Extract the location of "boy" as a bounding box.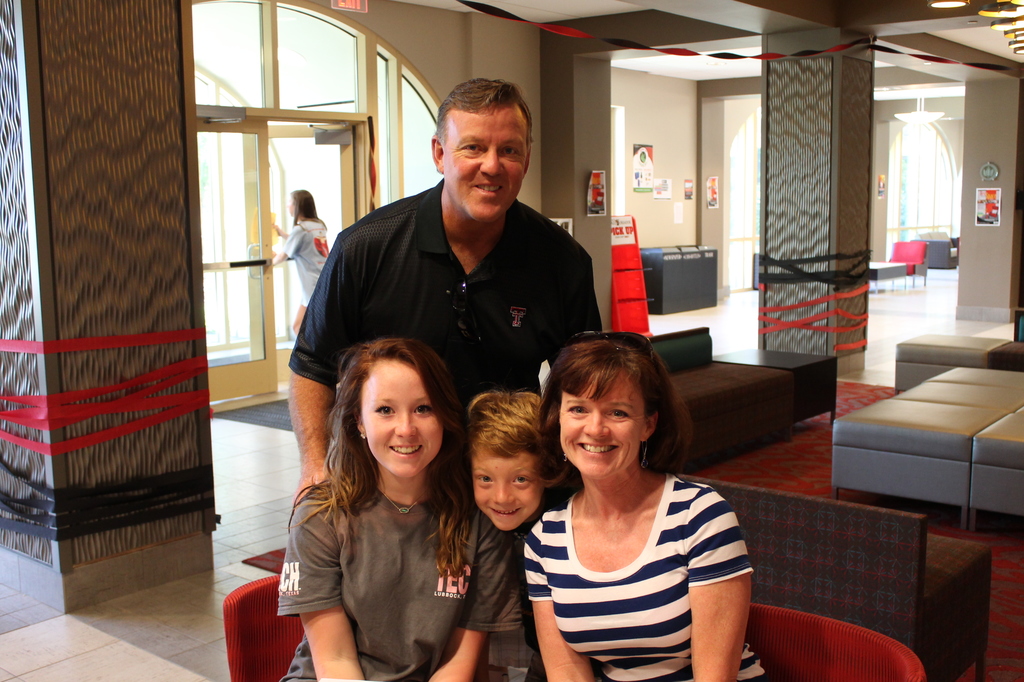
rect(475, 399, 551, 531).
